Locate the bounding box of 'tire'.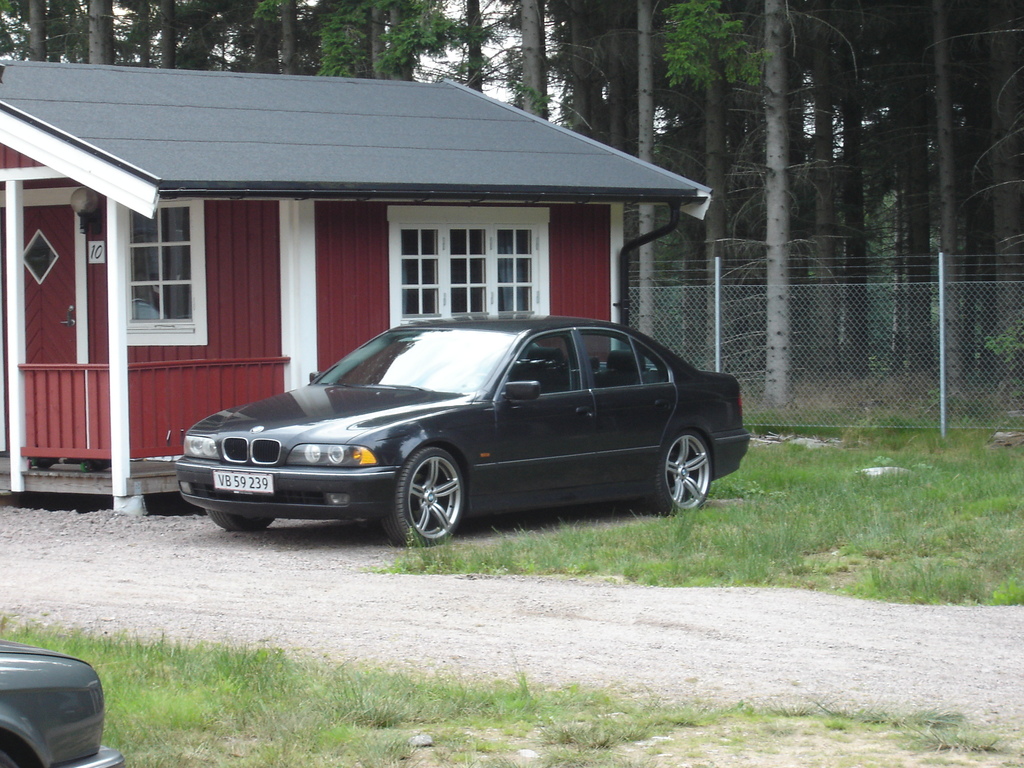
Bounding box: [left=646, top=426, right=731, bottom=521].
